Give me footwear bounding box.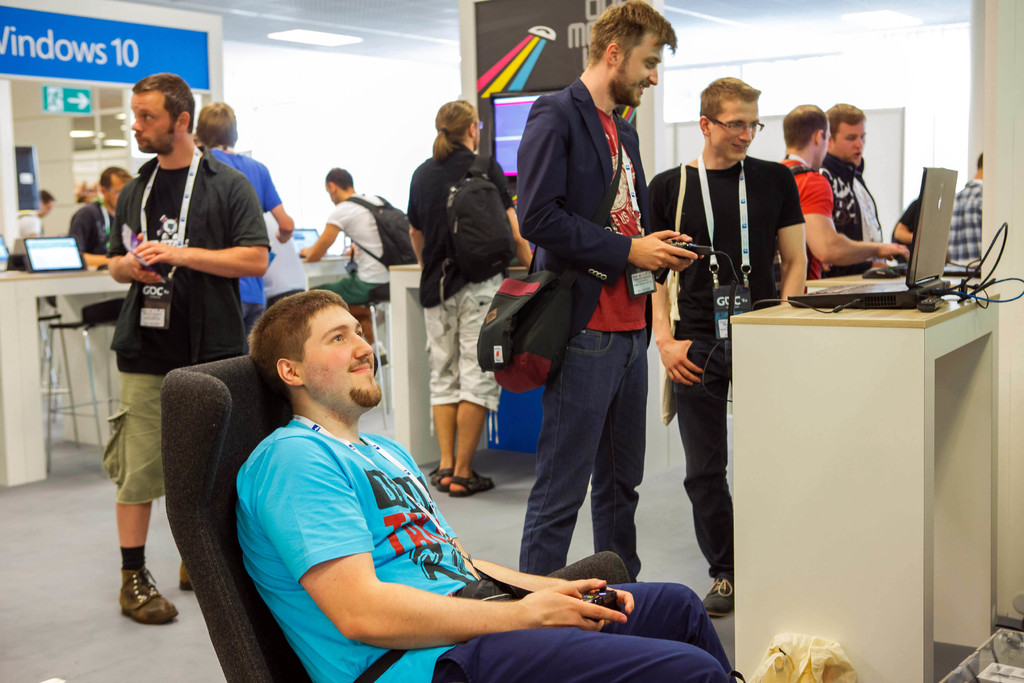
[368, 342, 390, 369].
